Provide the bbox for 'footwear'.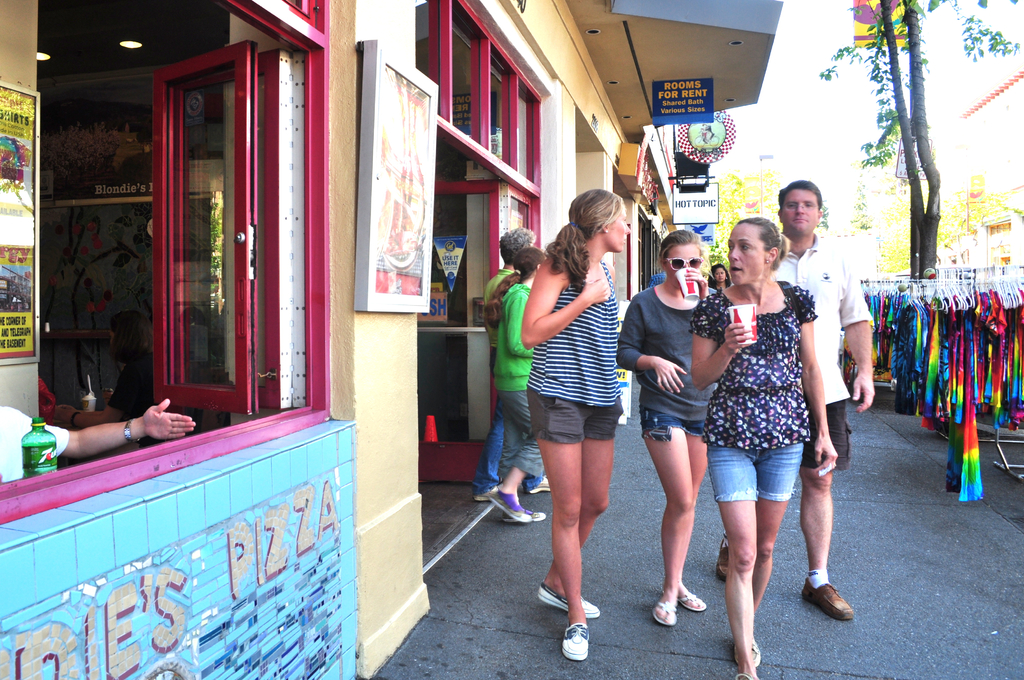
rect(714, 538, 731, 579).
